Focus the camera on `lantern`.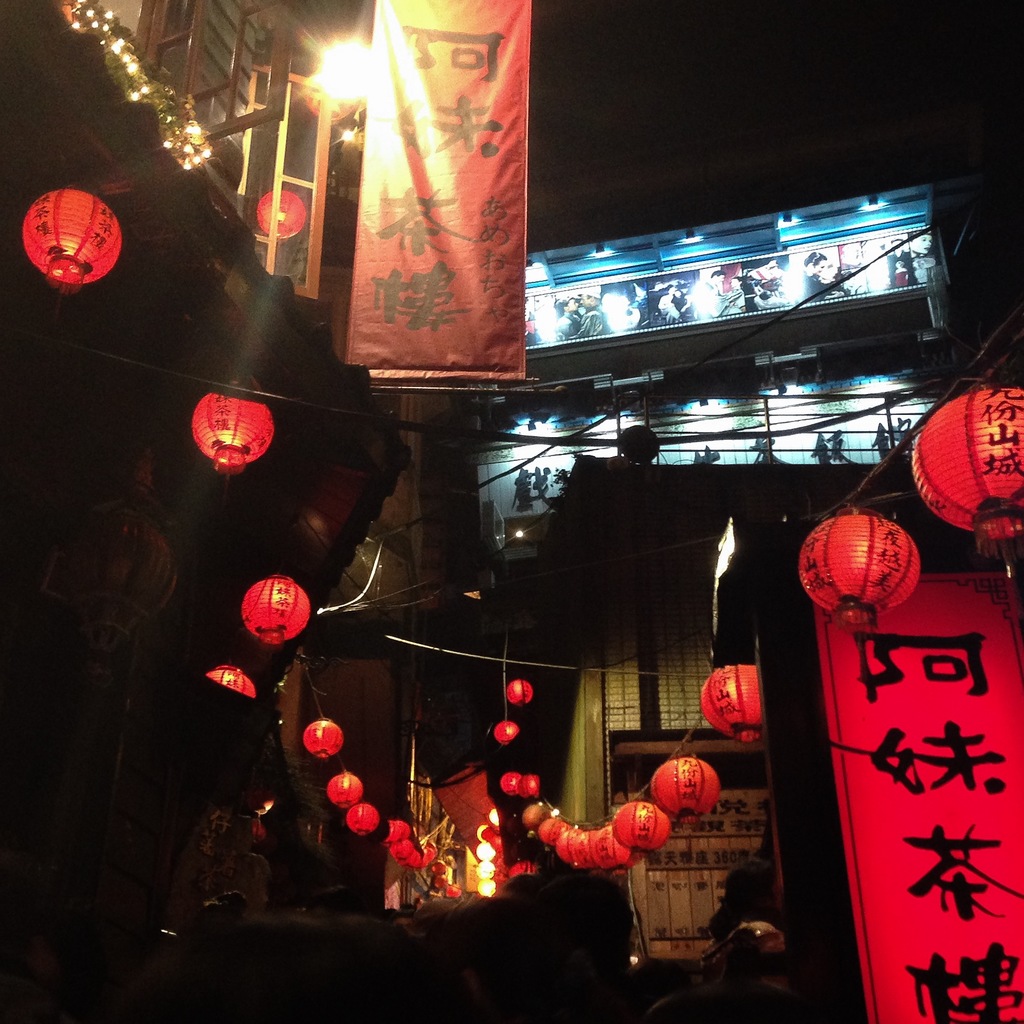
Focus region: detection(478, 882, 497, 899).
